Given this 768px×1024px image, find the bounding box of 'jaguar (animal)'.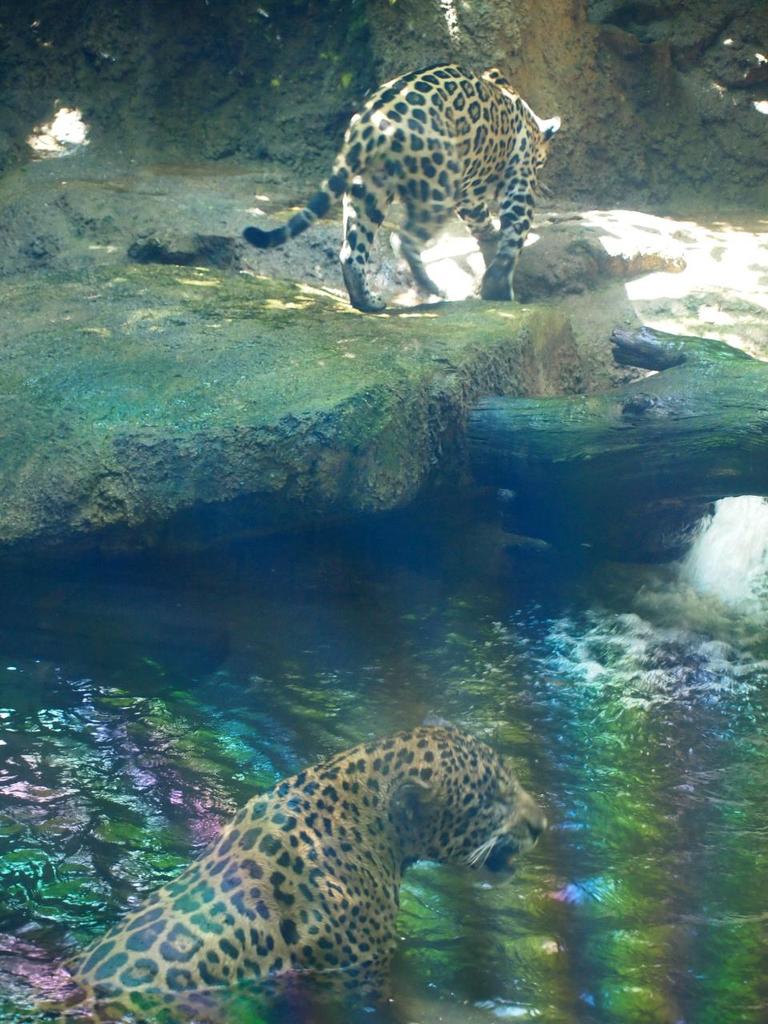
x1=246 y1=61 x2=562 y2=311.
